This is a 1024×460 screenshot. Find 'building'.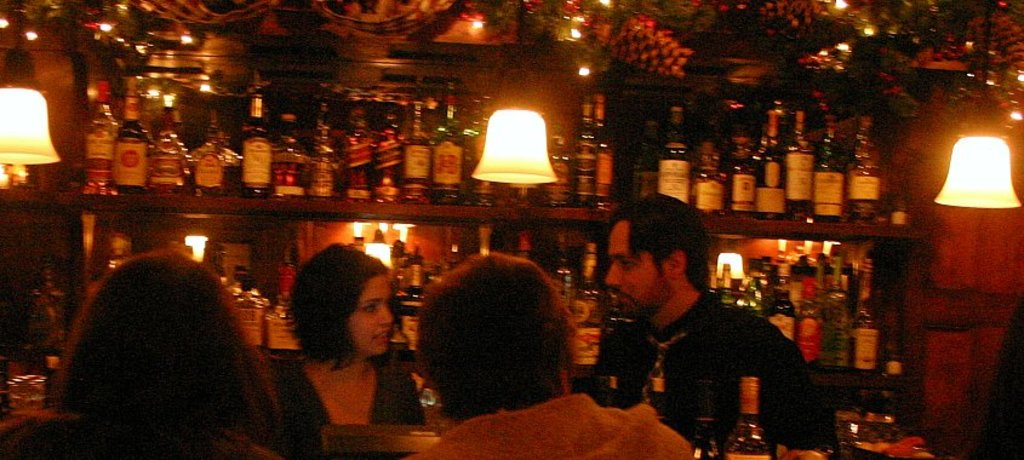
Bounding box: select_region(0, 0, 1016, 459).
